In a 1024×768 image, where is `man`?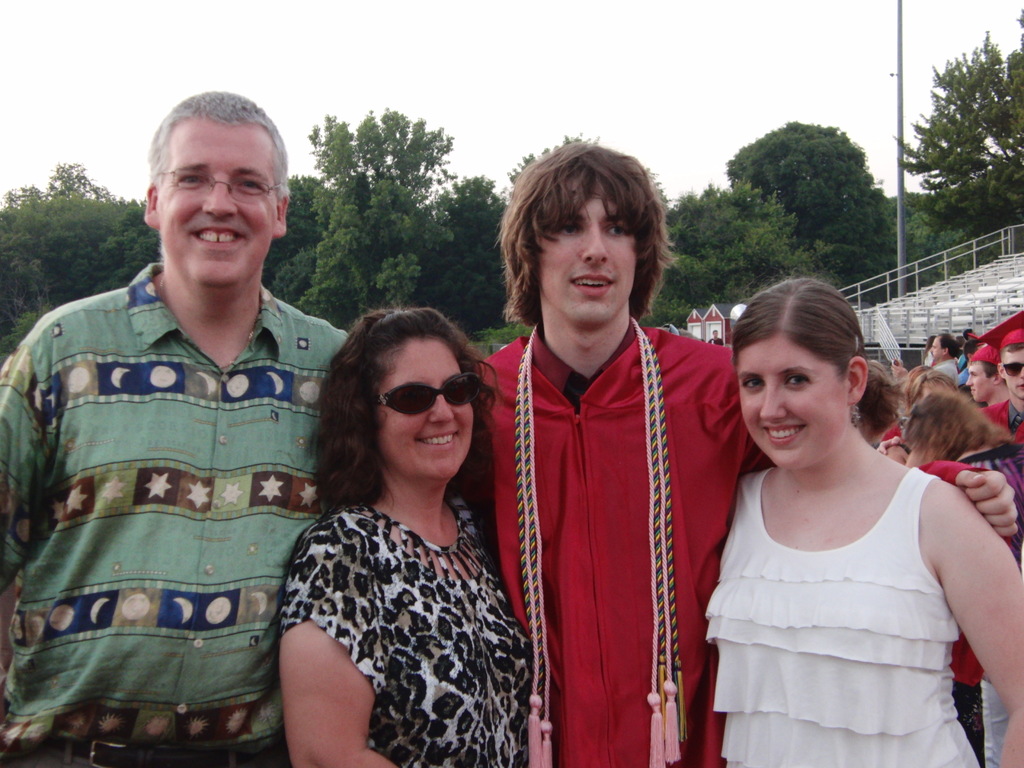
l=888, t=332, r=963, b=391.
